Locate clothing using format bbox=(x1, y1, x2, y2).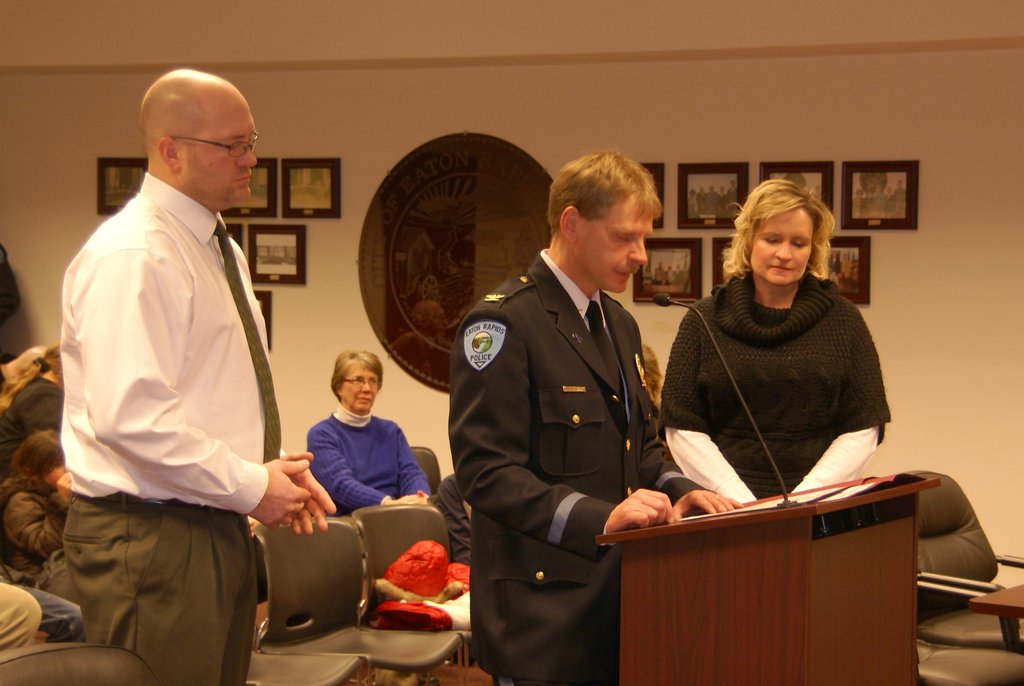
bbox=(0, 585, 38, 647).
